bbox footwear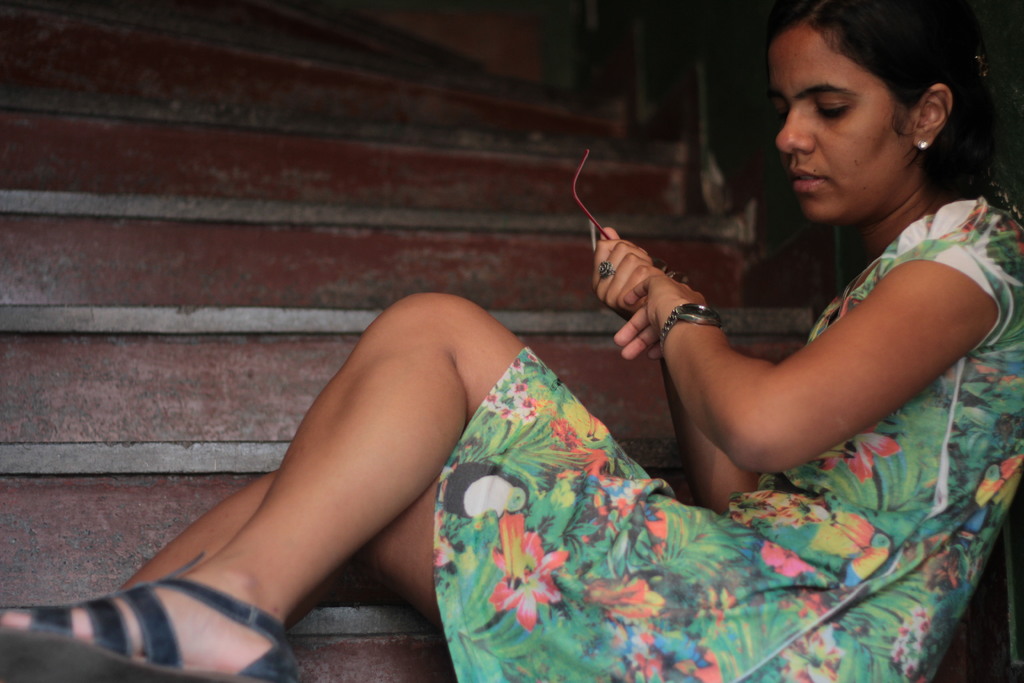
(0,570,309,682)
